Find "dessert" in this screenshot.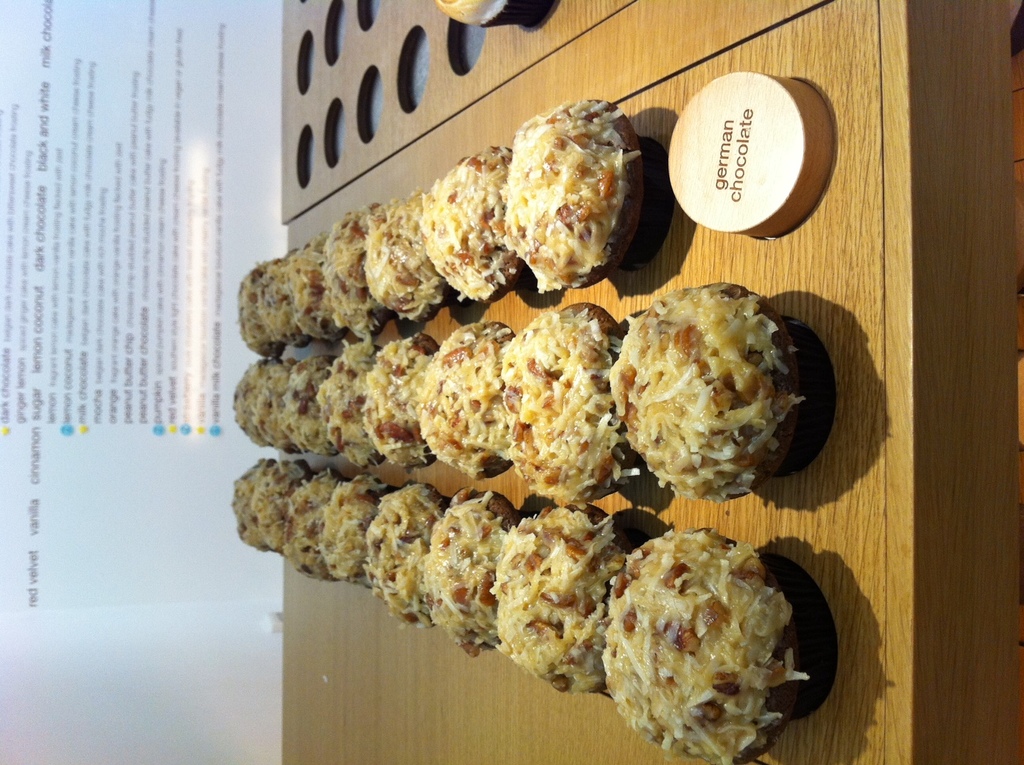
The bounding box for "dessert" is x1=234, y1=349, x2=273, y2=457.
